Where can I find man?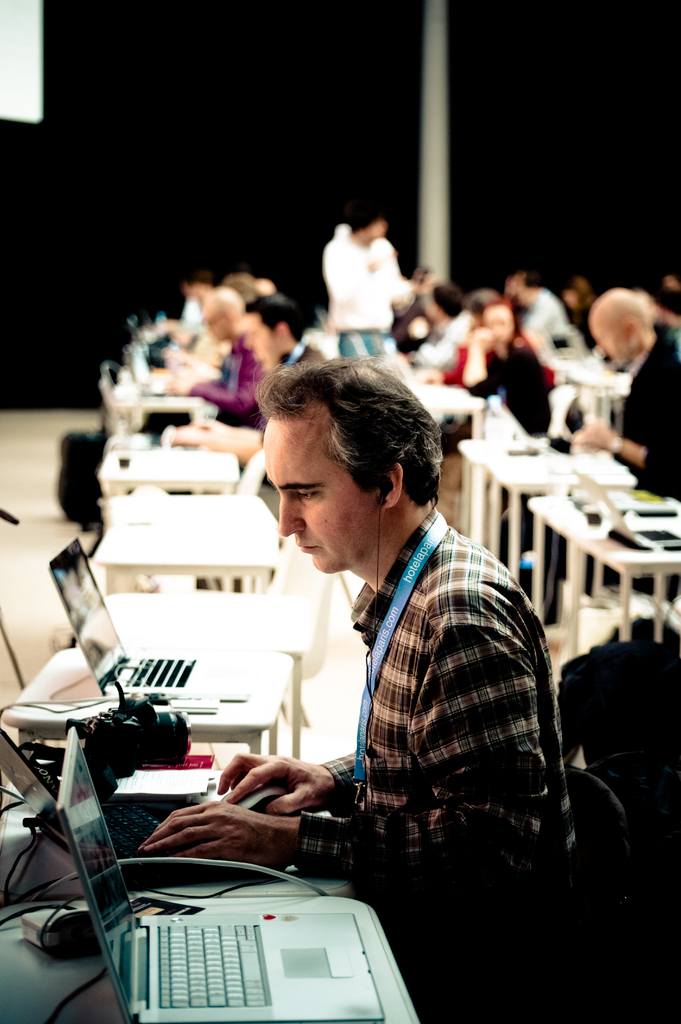
You can find it at [459,287,560,442].
